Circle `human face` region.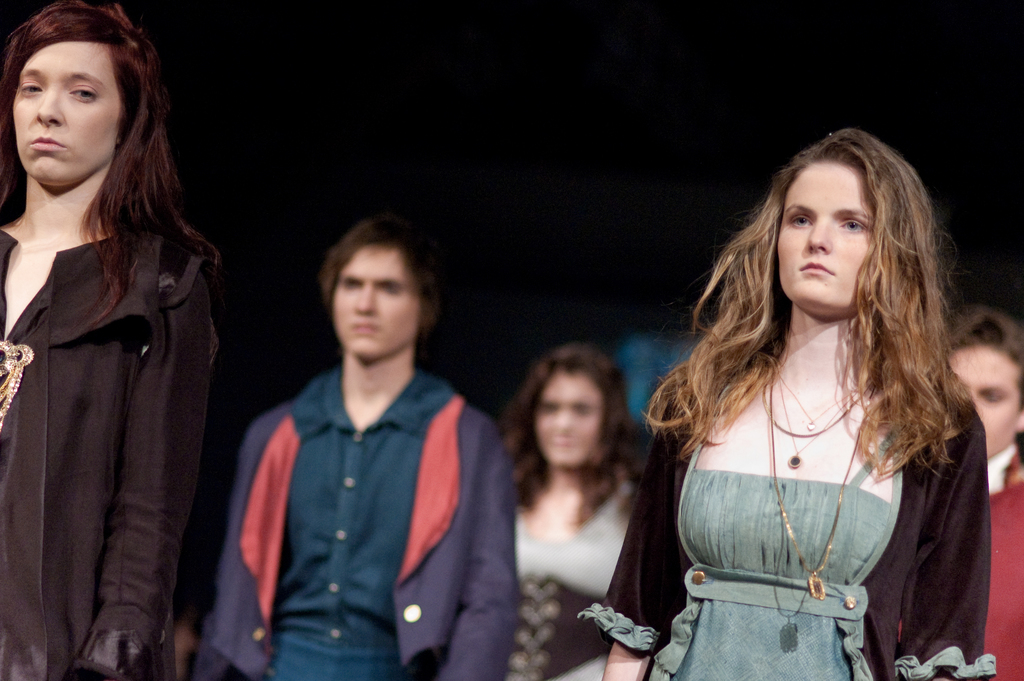
Region: locate(532, 372, 611, 466).
